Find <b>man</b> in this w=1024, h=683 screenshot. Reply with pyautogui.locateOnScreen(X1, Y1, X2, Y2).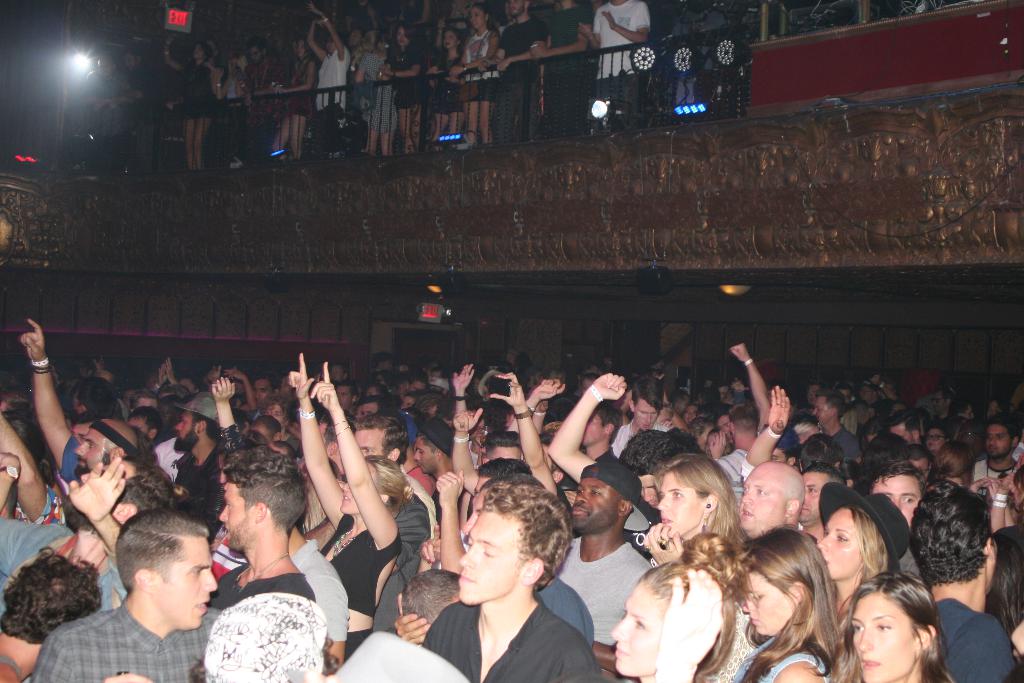
pyautogui.locateOnScreen(128, 45, 159, 174).
